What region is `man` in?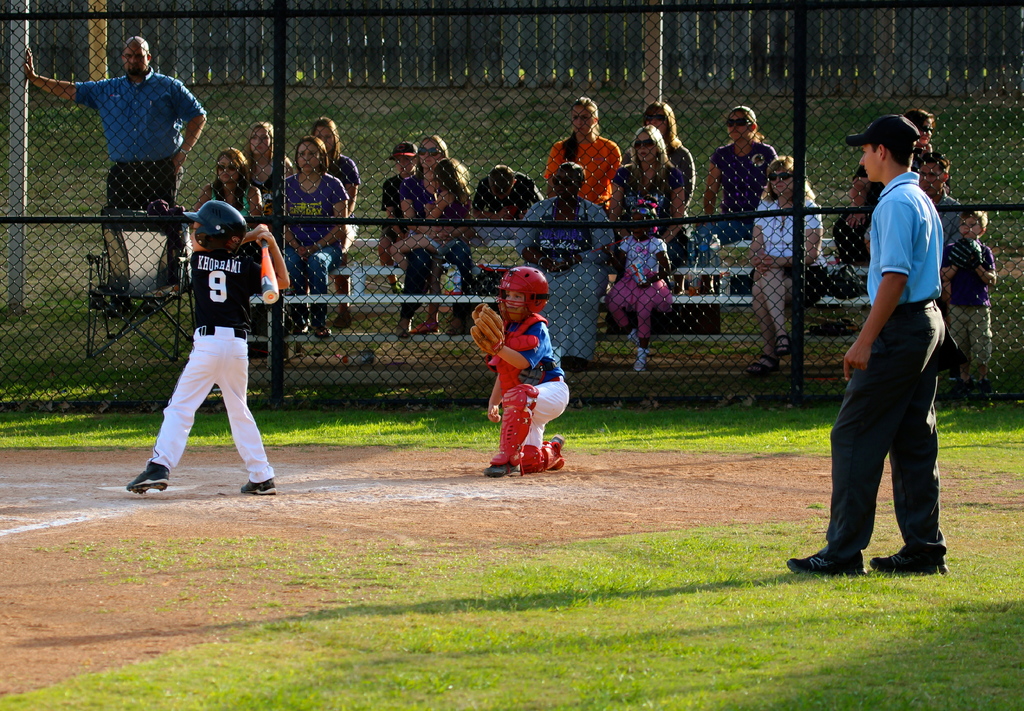
crop(25, 36, 205, 322).
